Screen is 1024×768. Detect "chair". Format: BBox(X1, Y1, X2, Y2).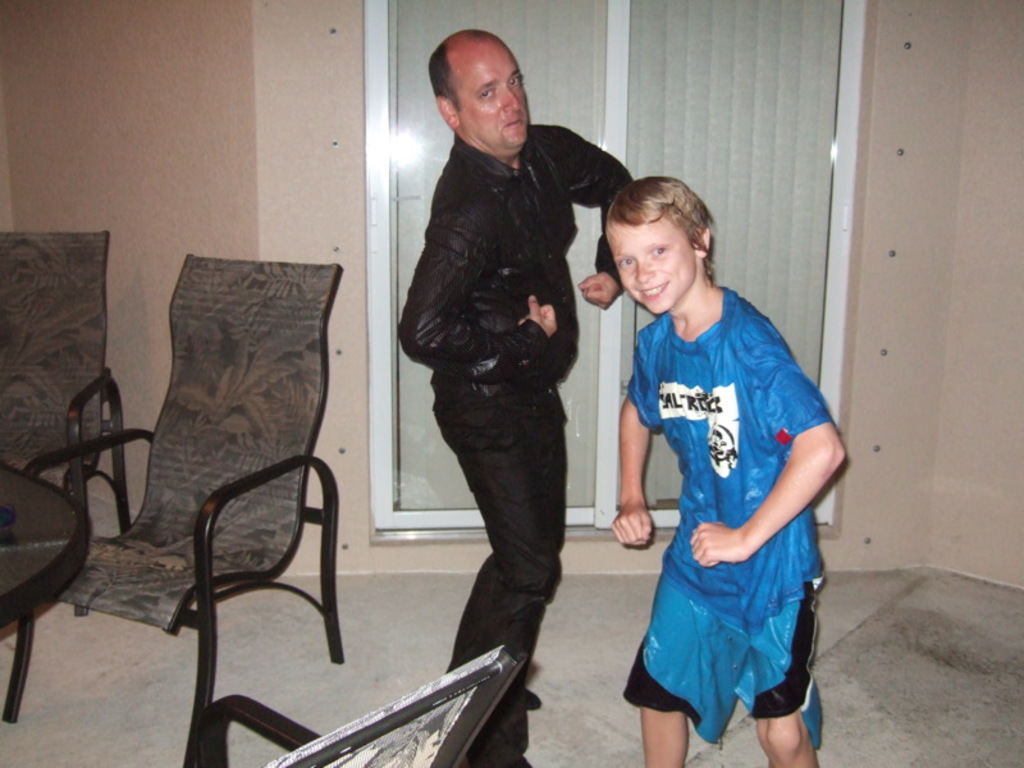
BBox(193, 644, 527, 767).
